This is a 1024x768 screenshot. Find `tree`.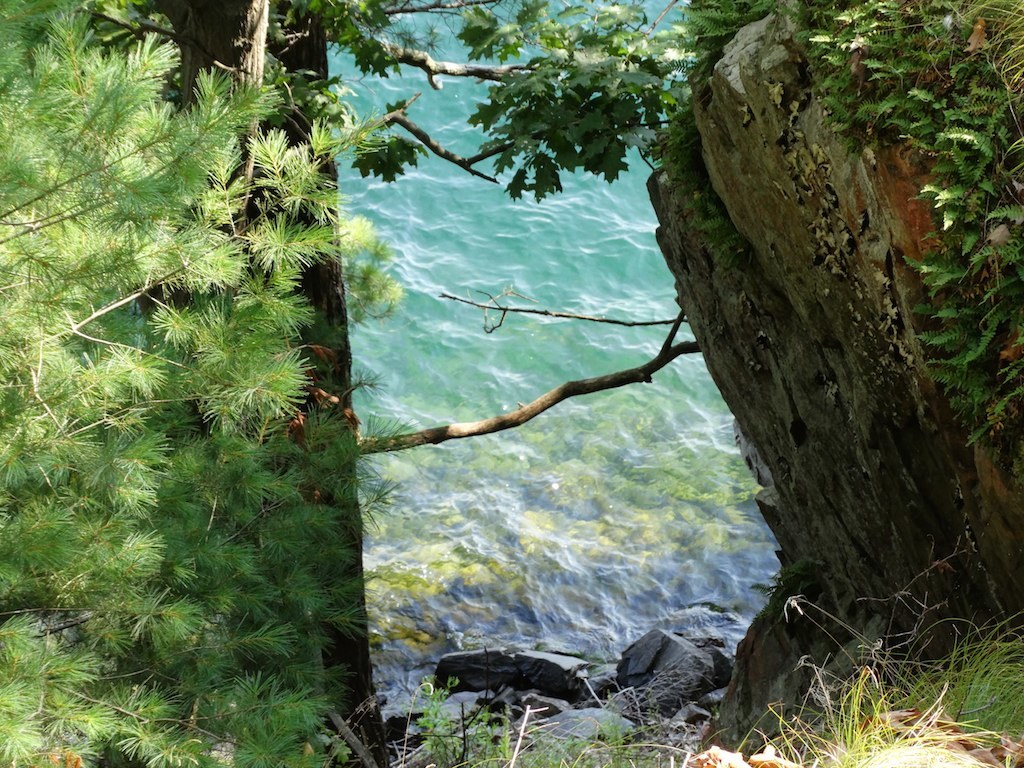
Bounding box: Rect(26, 48, 382, 730).
